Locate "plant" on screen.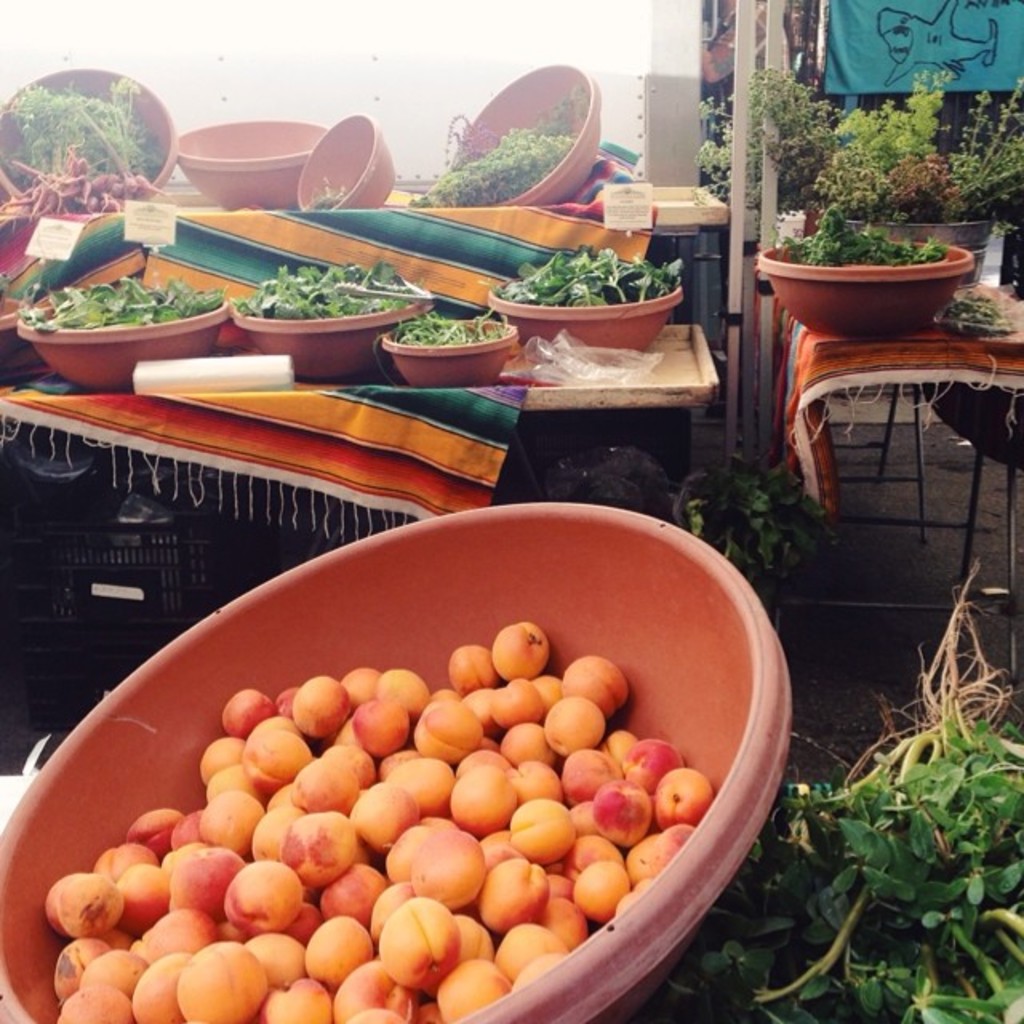
On screen at Rect(221, 254, 413, 315).
